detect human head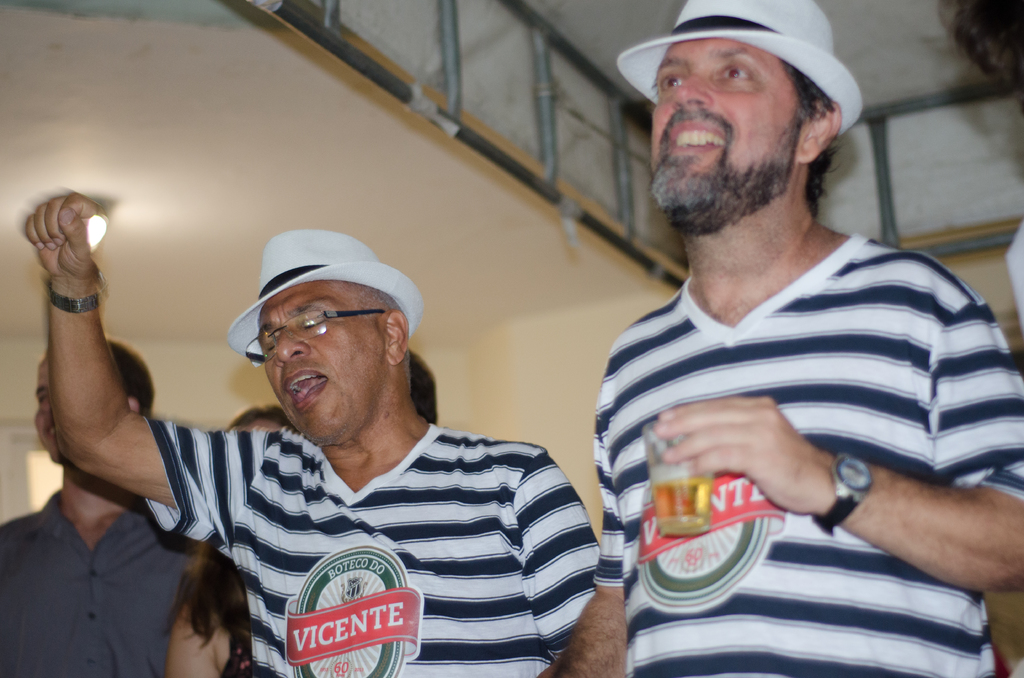
(223,407,300,431)
